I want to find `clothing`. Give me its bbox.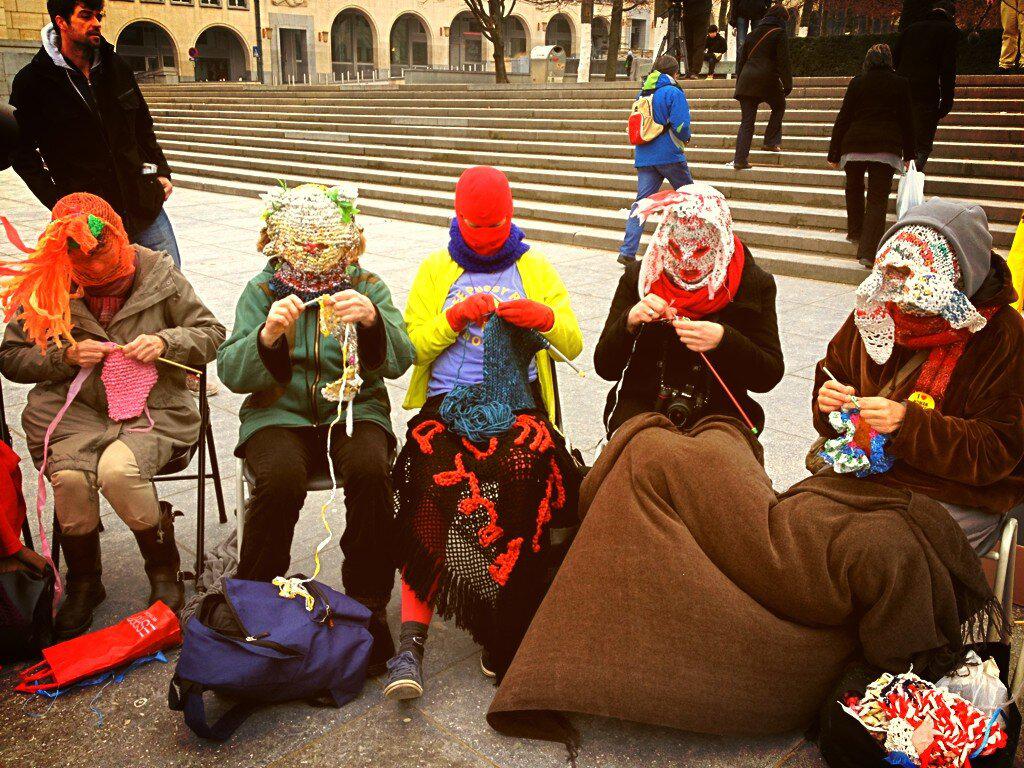
crop(701, 35, 727, 71).
